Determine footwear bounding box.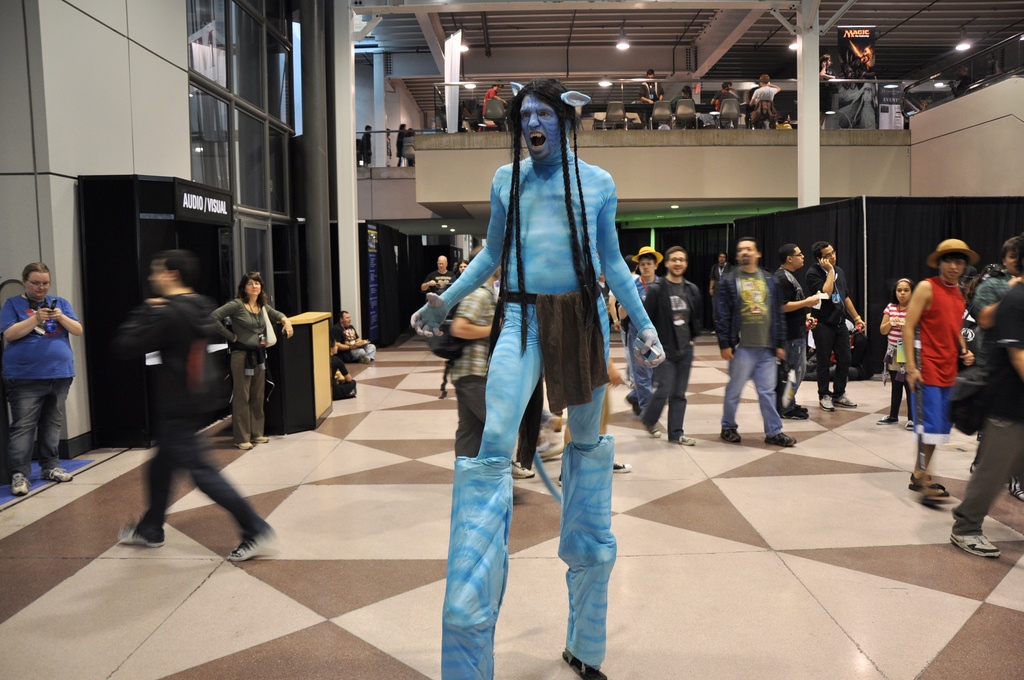
Determined: rect(228, 521, 280, 562).
